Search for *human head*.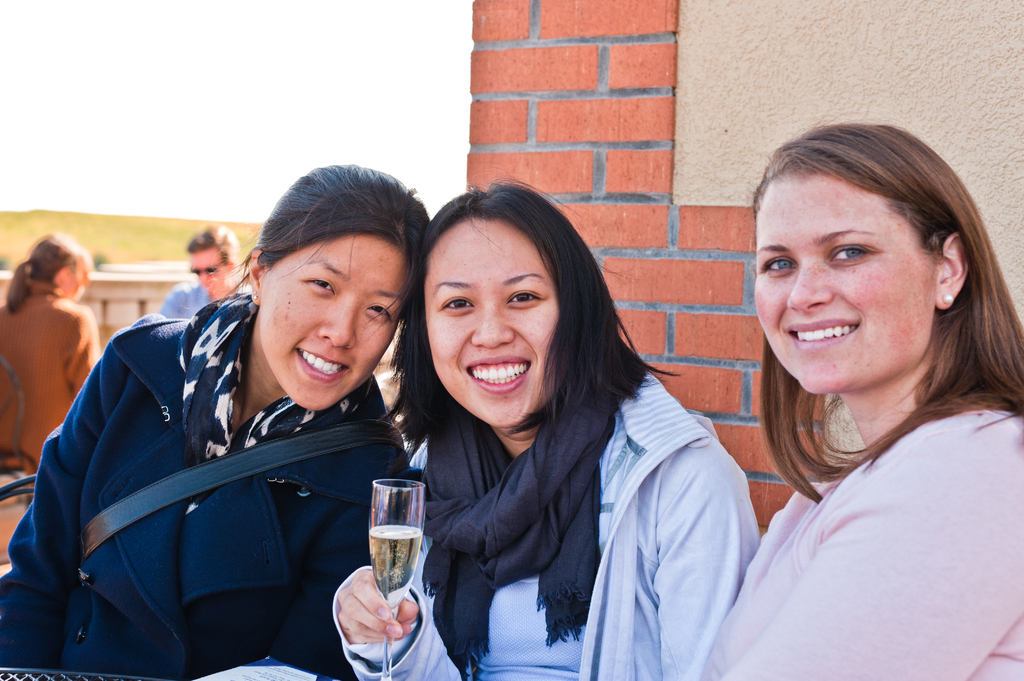
Found at pyautogui.locateOnScreen(755, 118, 981, 394).
